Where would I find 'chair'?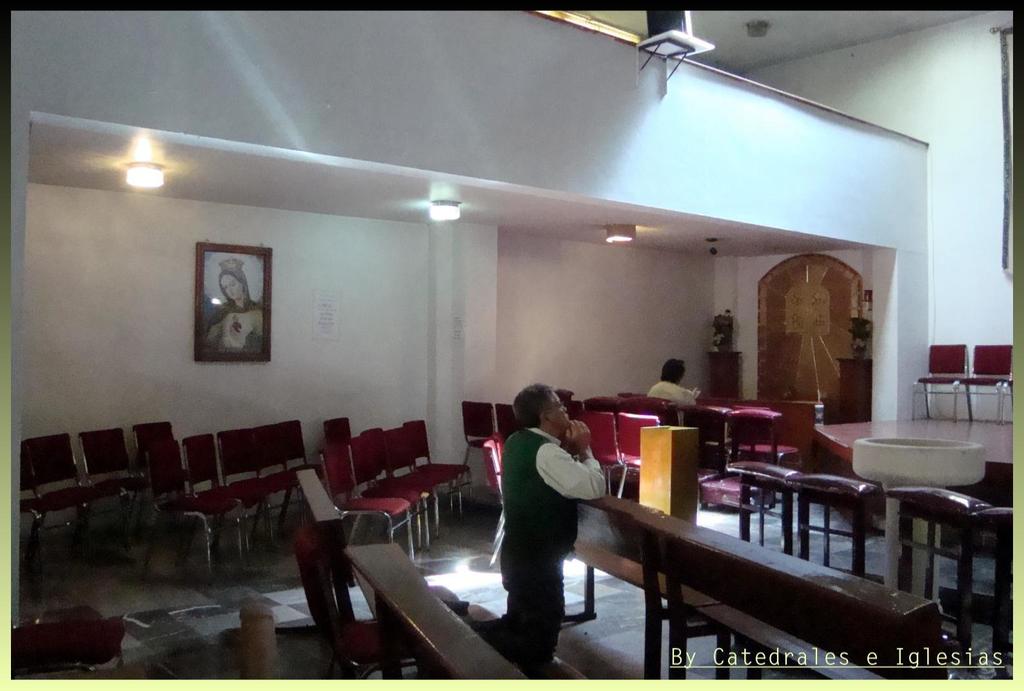
At detection(291, 518, 415, 680).
